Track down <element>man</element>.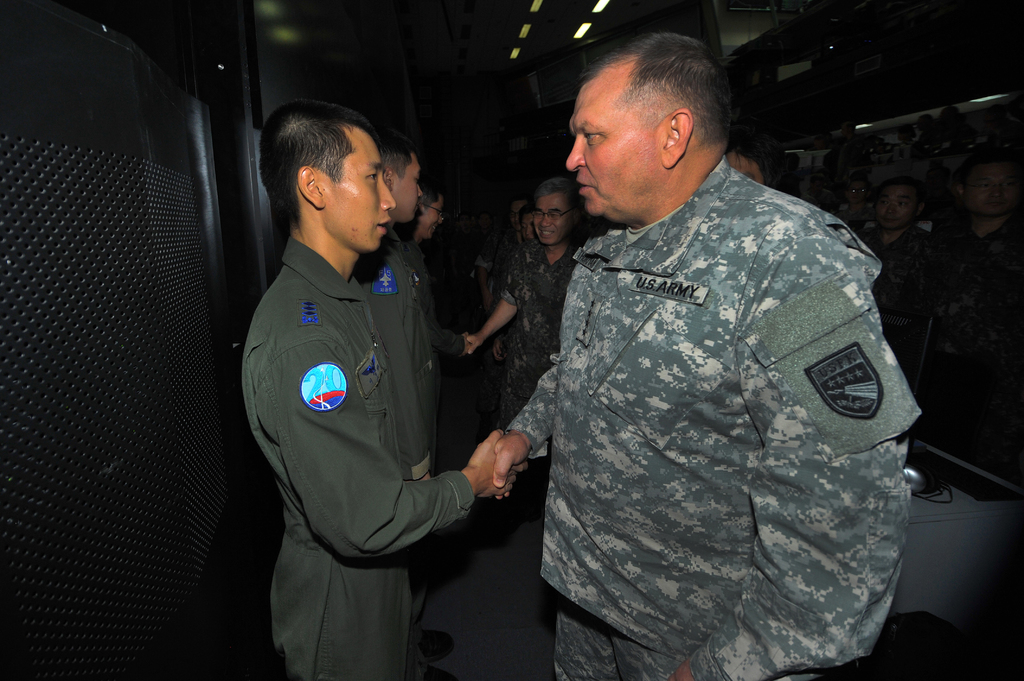
Tracked to crop(463, 176, 595, 422).
